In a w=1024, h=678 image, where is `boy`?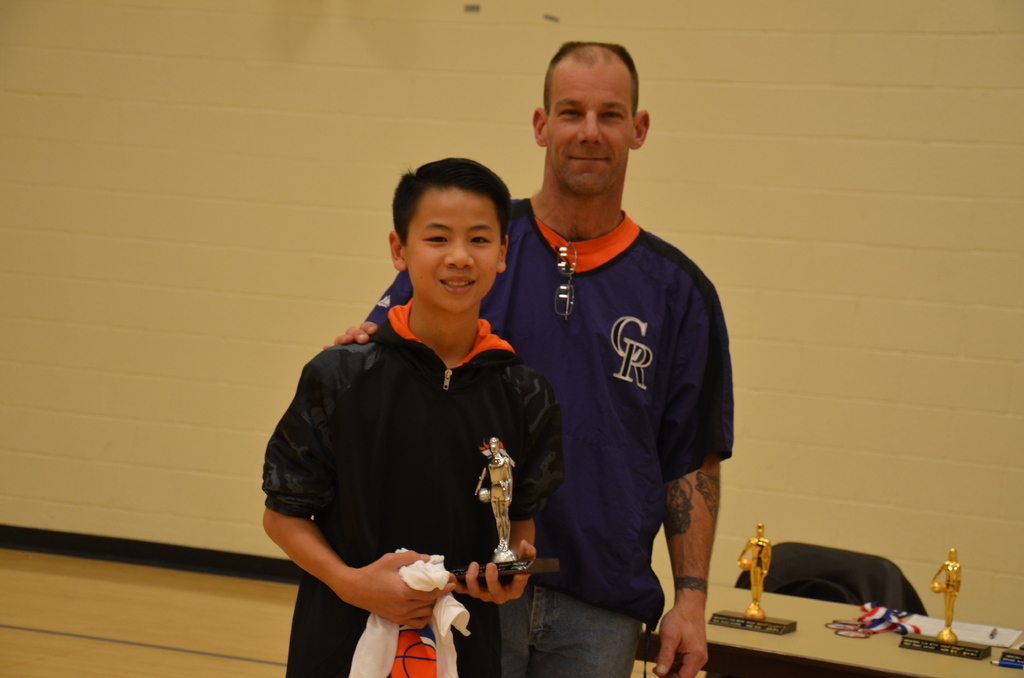
<bbox>270, 163, 559, 654</bbox>.
